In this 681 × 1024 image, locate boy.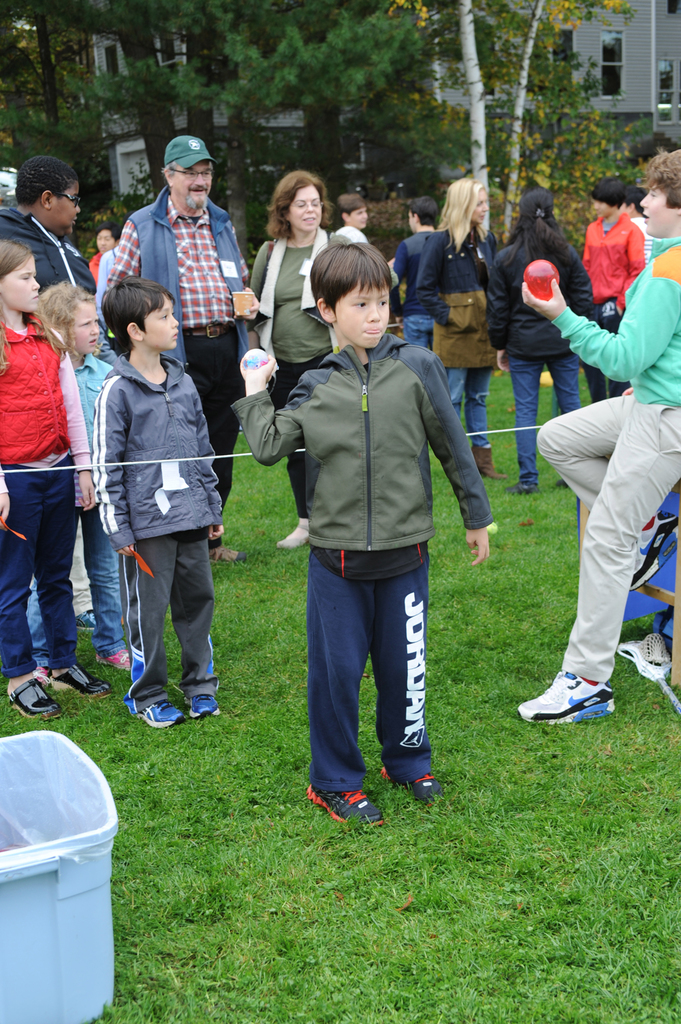
Bounding box: (left=517, top=147, right=680, bottom=730).
